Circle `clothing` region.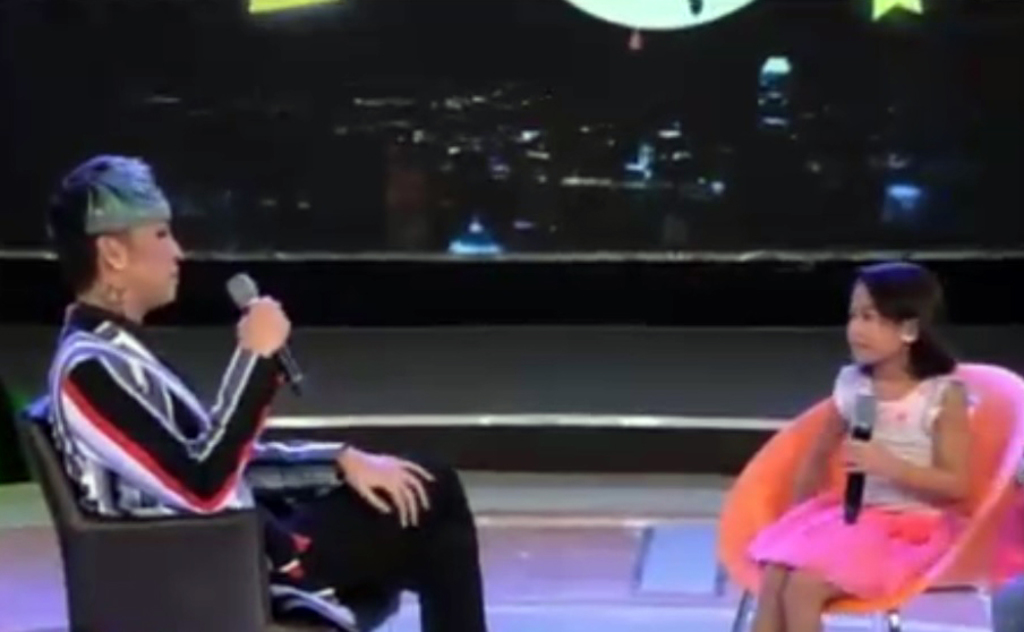
Region: box=[751, 368, 980, 599].
